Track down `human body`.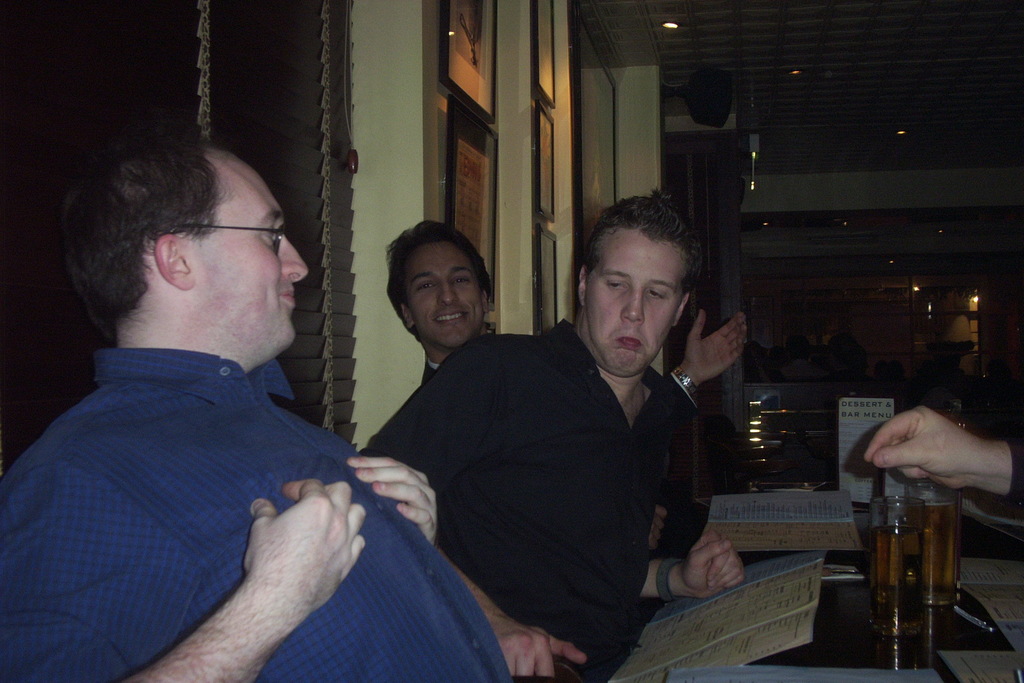
Tracked to [416,307,747,398].
